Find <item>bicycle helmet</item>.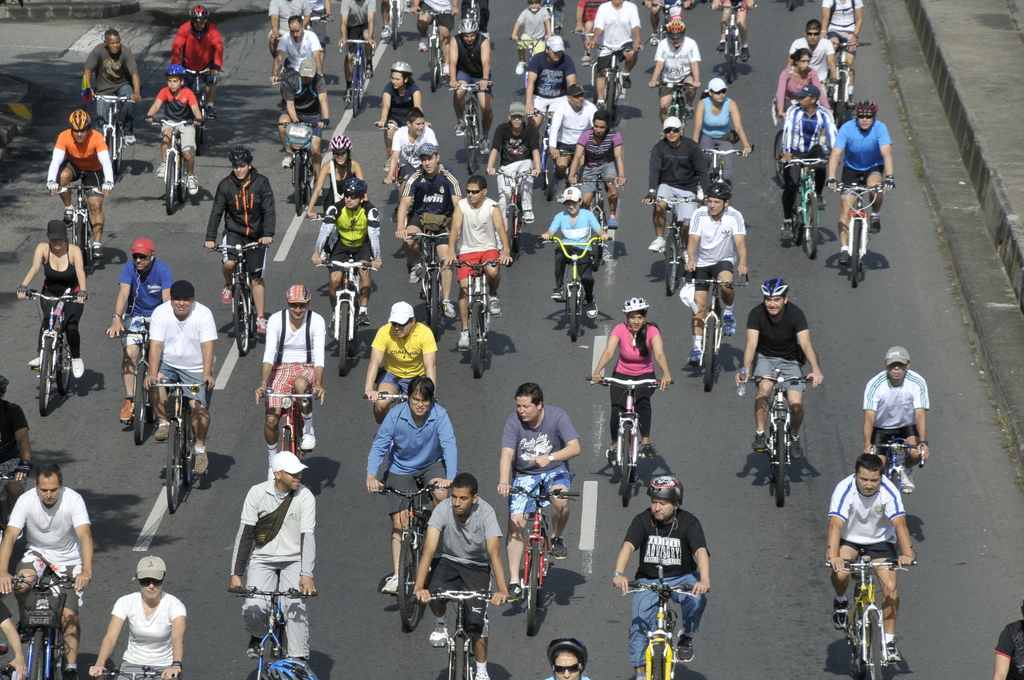
[266, 656, 312, 679].
